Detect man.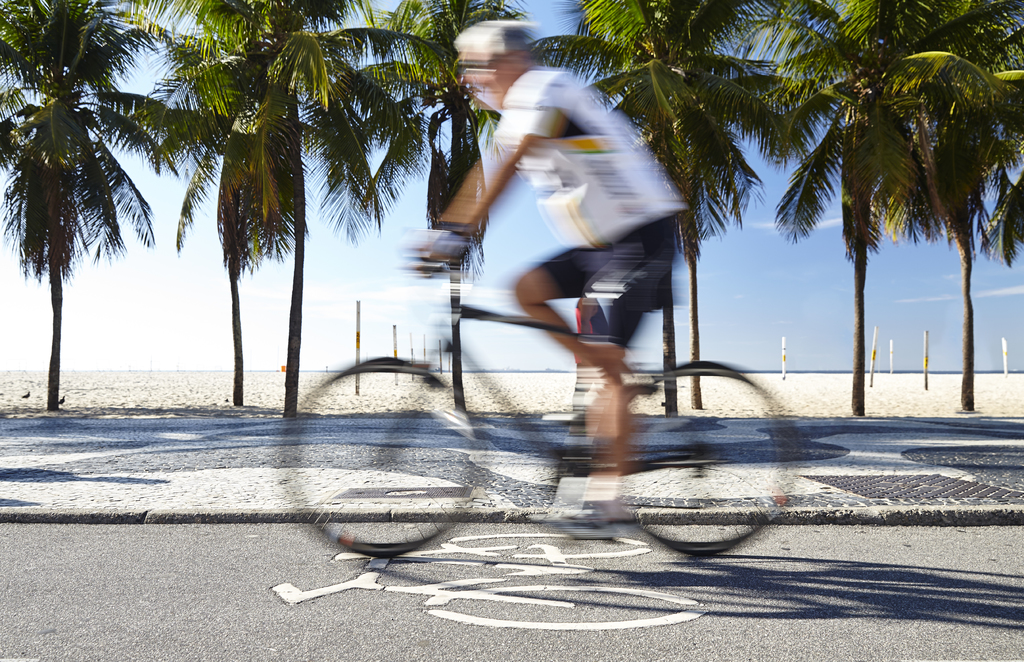
Detected at locate(464, 75, 709, 484).
